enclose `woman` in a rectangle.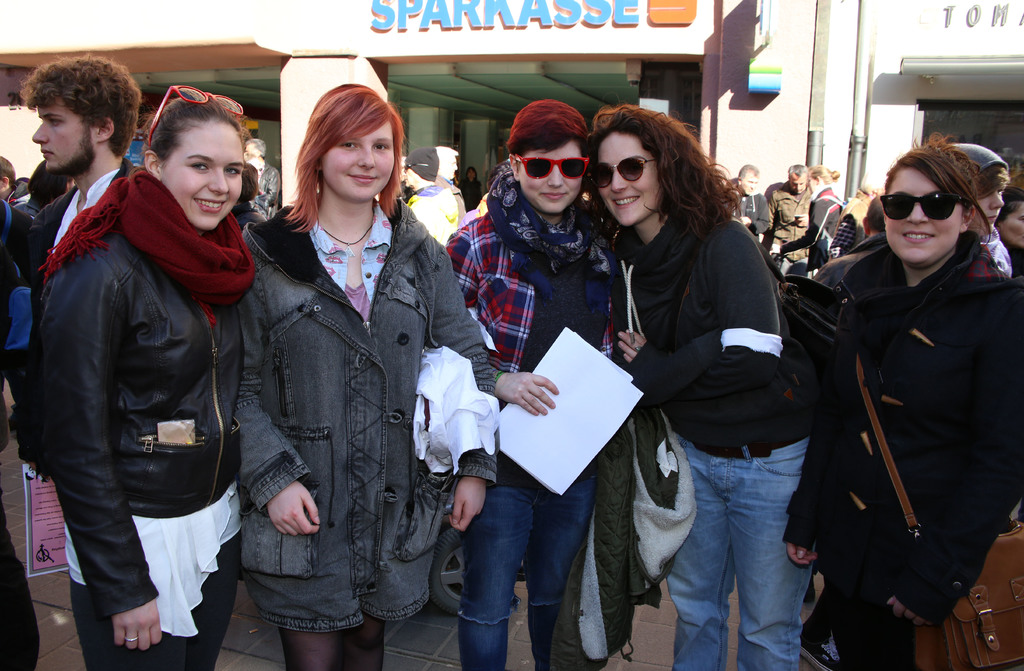
x1=230, y1=83, x2=497, y2=670.
